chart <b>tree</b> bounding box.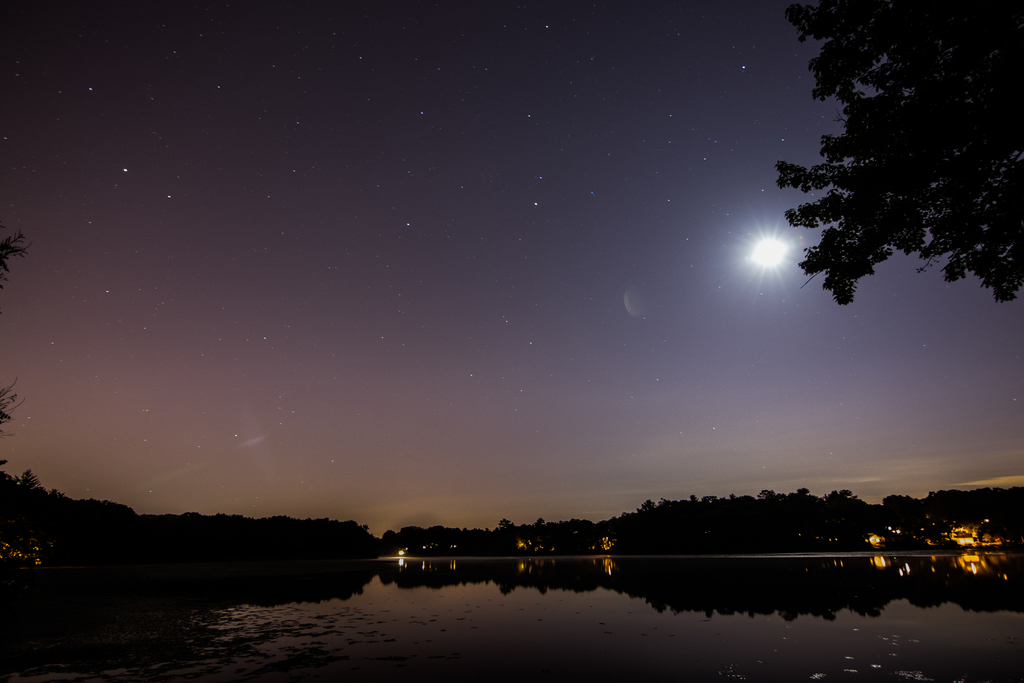
Charted: region(765, 0, 1023, 313).
